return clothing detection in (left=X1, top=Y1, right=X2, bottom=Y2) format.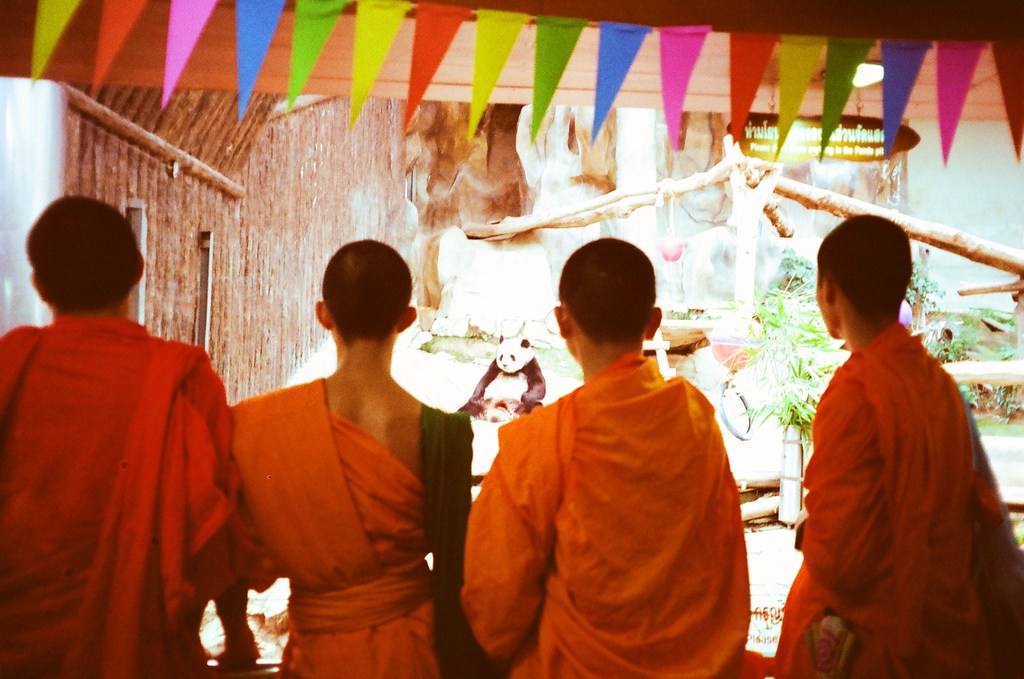
(left=12, top=275, right=230, bottom=657).
